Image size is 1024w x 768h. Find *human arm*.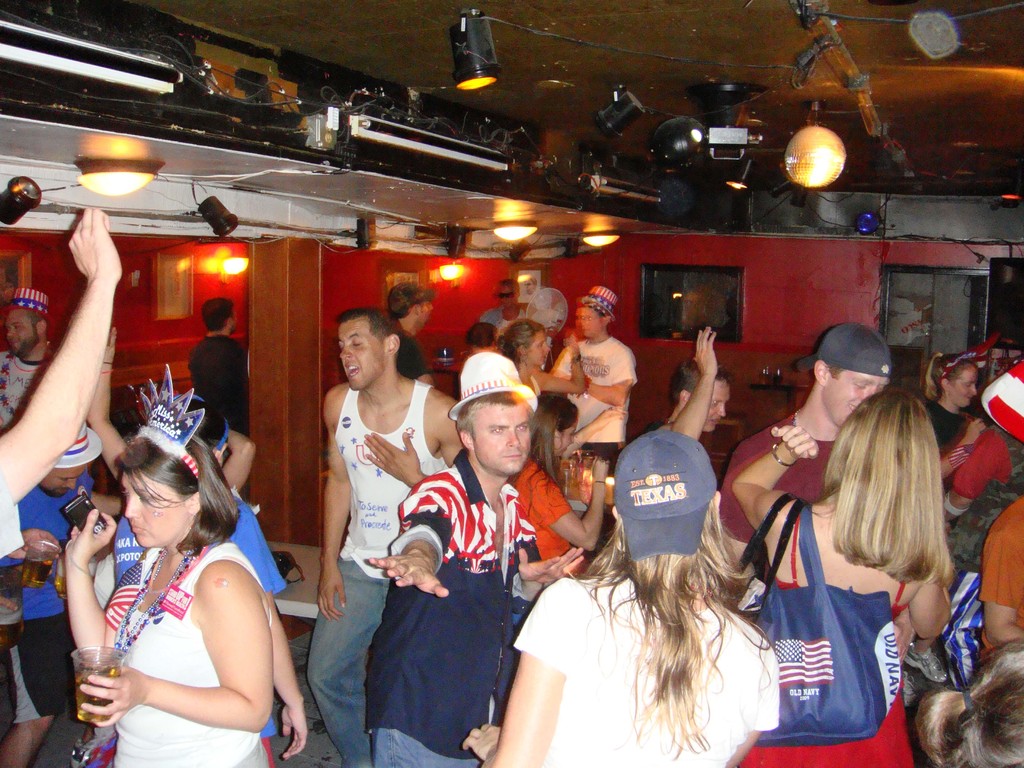
541:332:586:397.
